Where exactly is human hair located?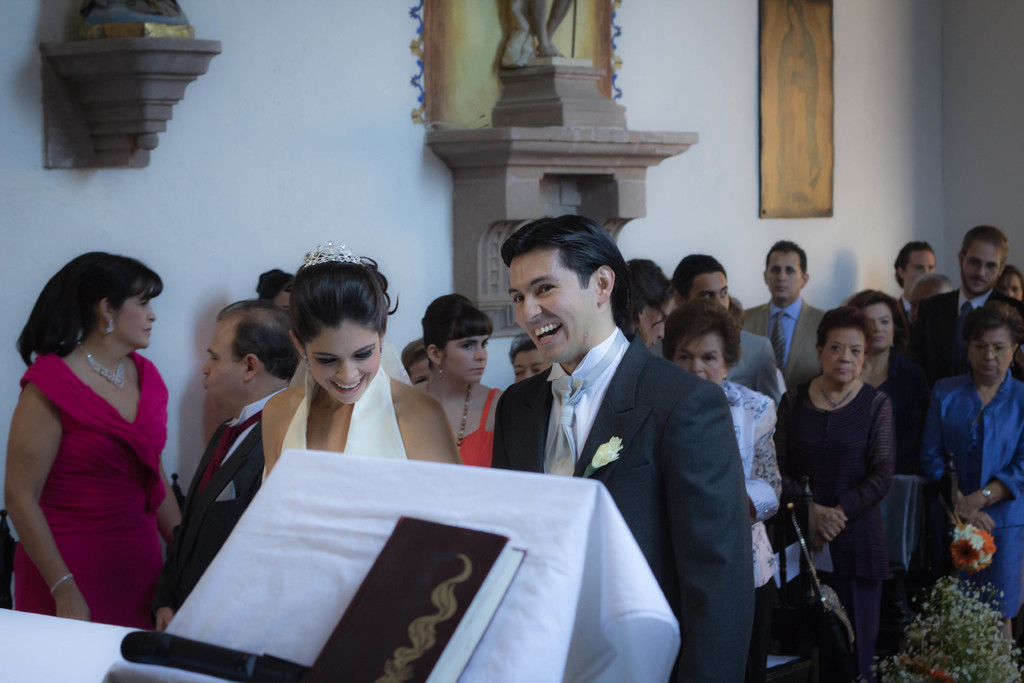
Its bounding box is (666,247,726,304).
